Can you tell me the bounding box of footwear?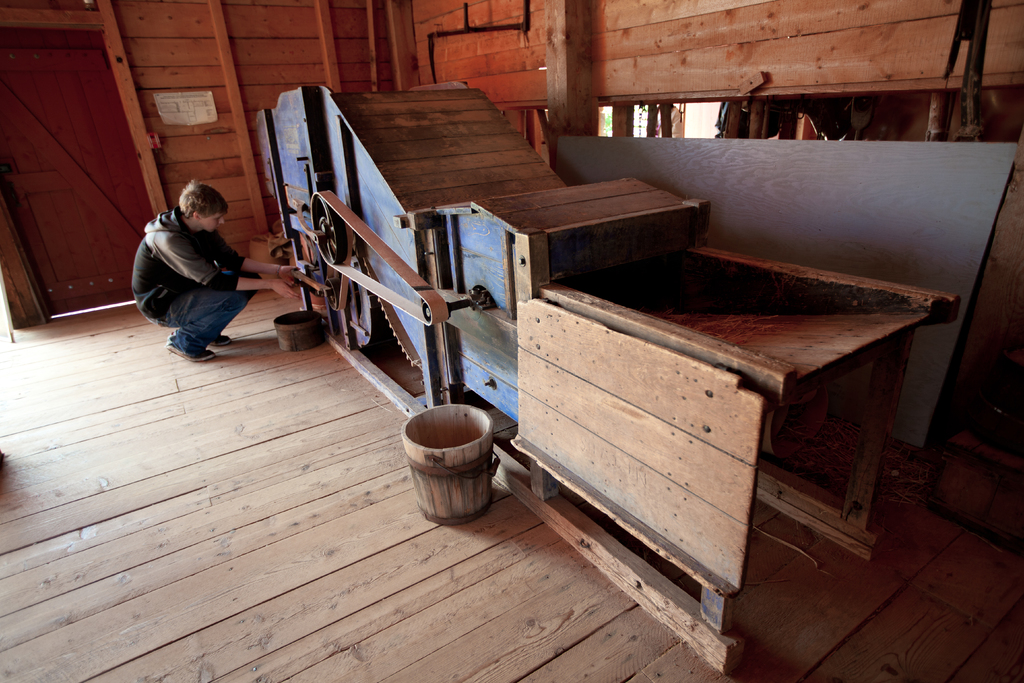
[x1=164, y1=339, x2=217, y2=363].
